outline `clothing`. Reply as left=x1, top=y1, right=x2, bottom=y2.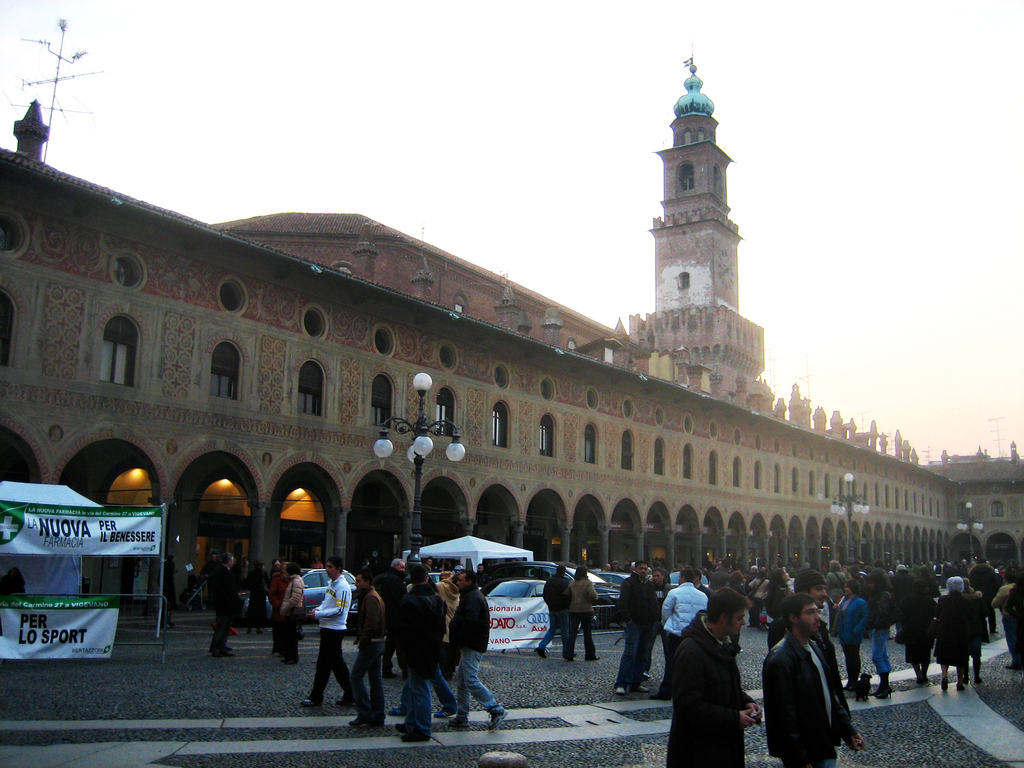
left=665, top=579, right=763, bottom=758.
